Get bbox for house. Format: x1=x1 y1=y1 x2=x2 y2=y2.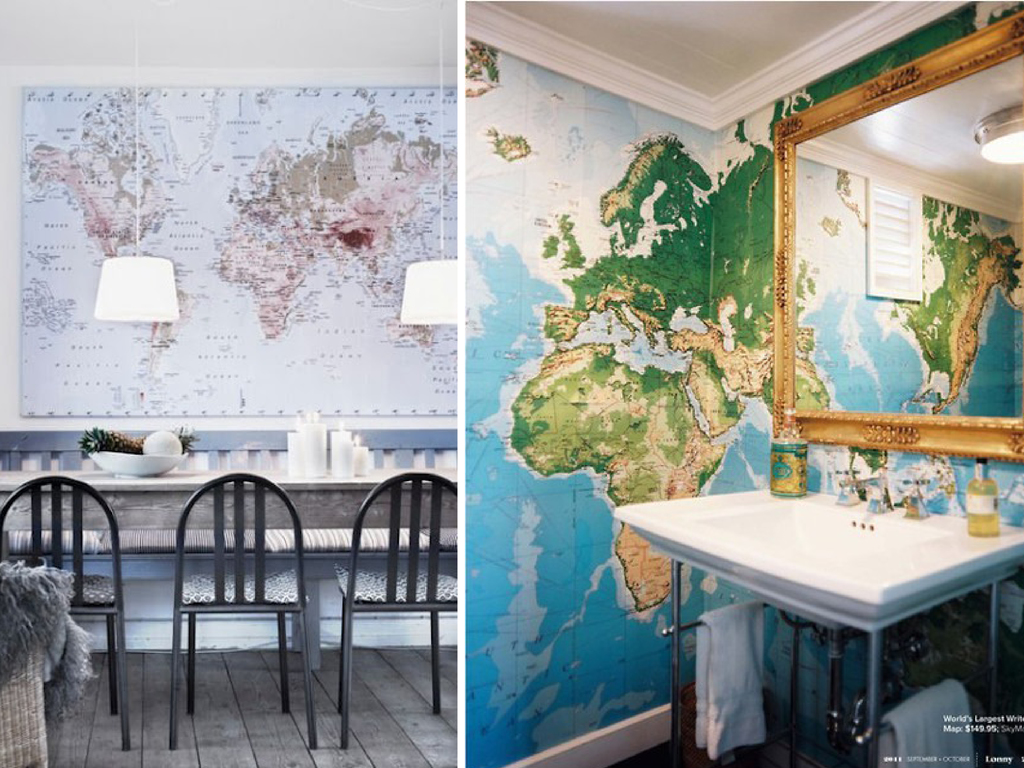
x1=463 y1=1 x2=1023 y2=767.
